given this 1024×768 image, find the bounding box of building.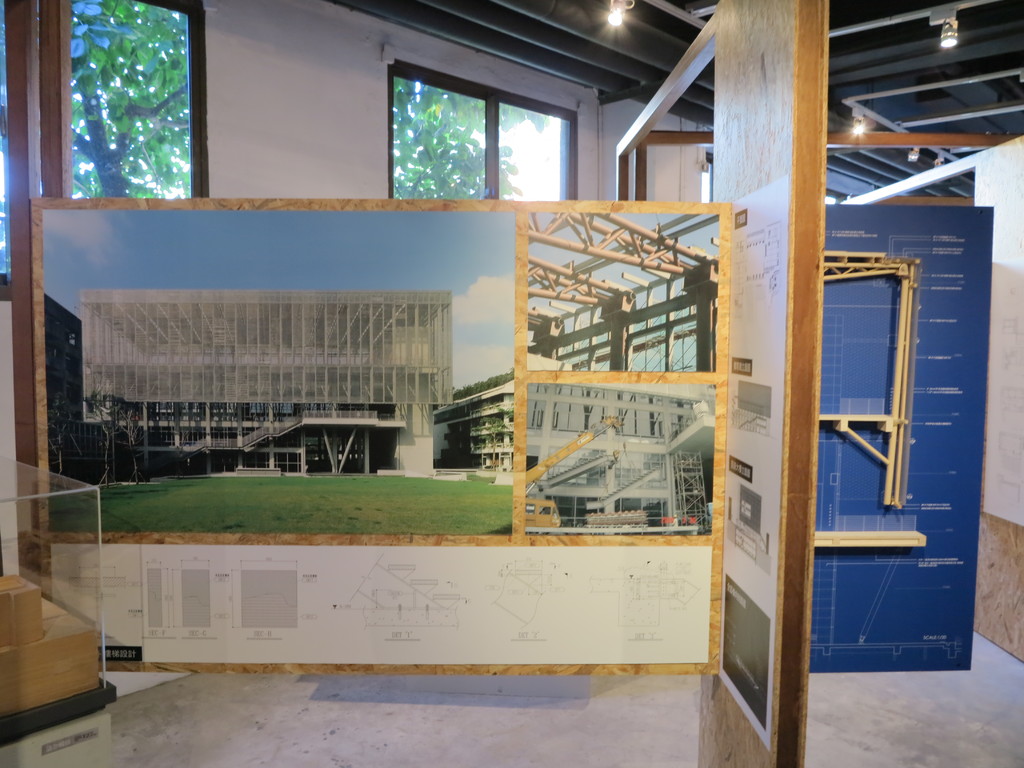
crop(77, 291, 441, 481).
